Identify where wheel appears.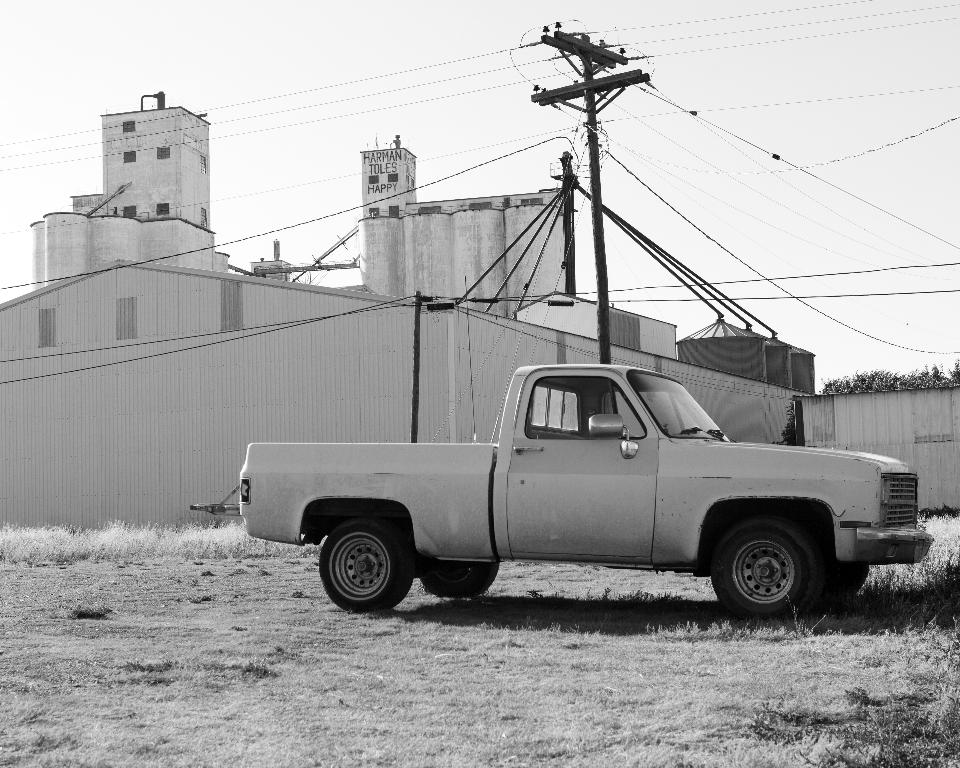
Appears at [x1=419, y1=561, x2=500, y2=598].
